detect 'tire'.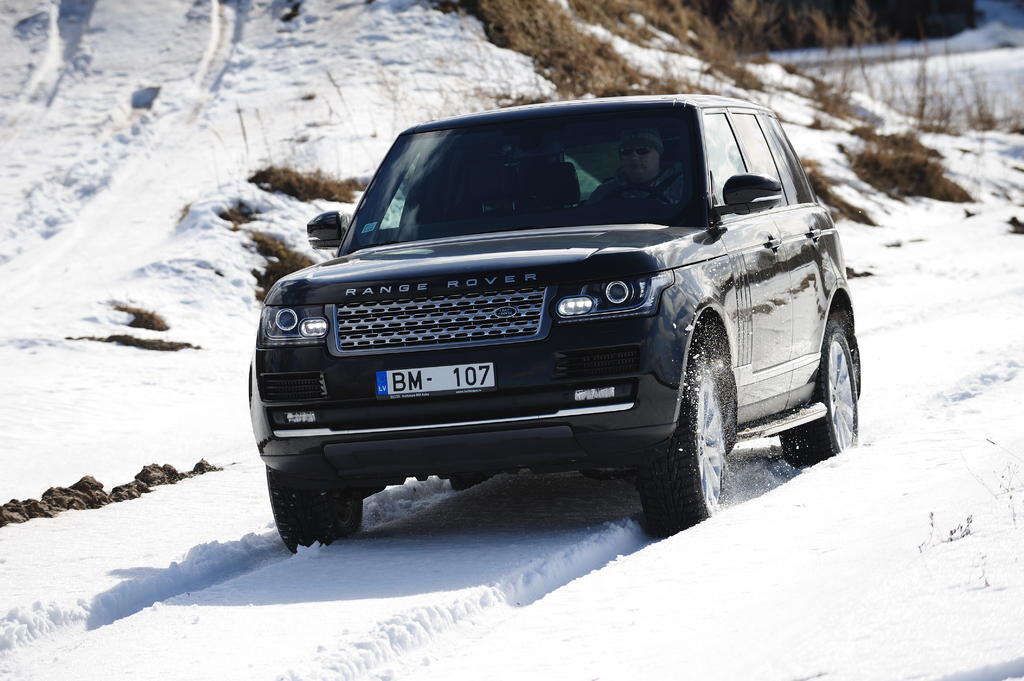
Detected at {"x1": 632, "y1": 345, "x2": 744, "y2": 545}.
